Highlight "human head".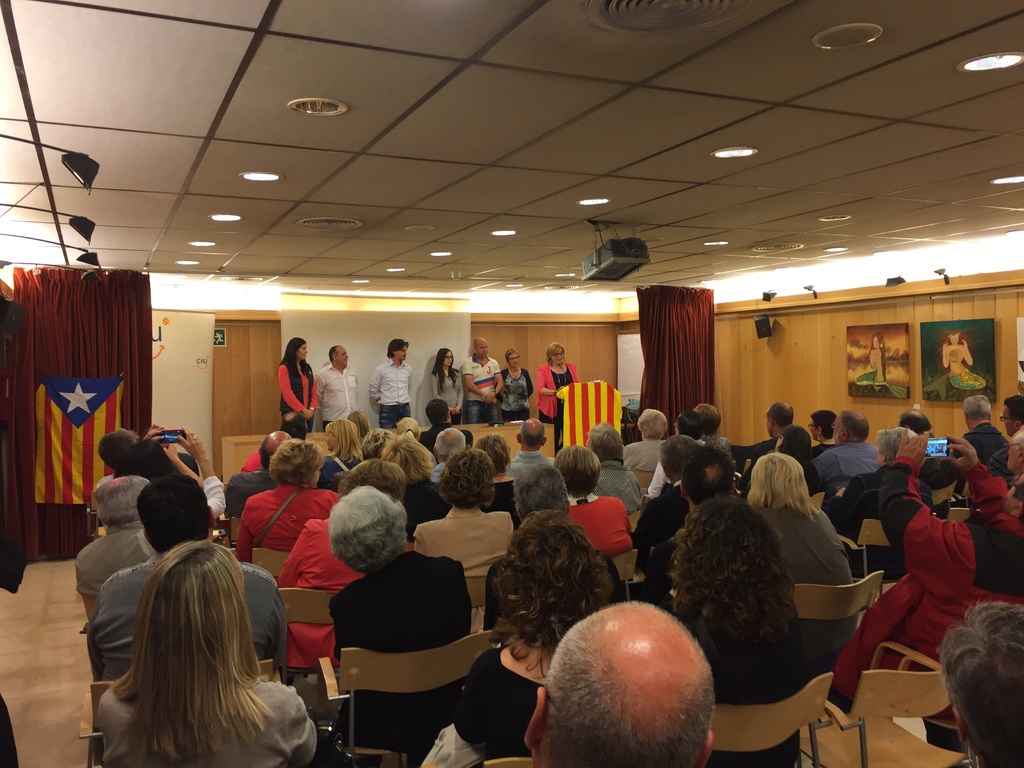
Highlighted region: [677, 444, 738, 516].
